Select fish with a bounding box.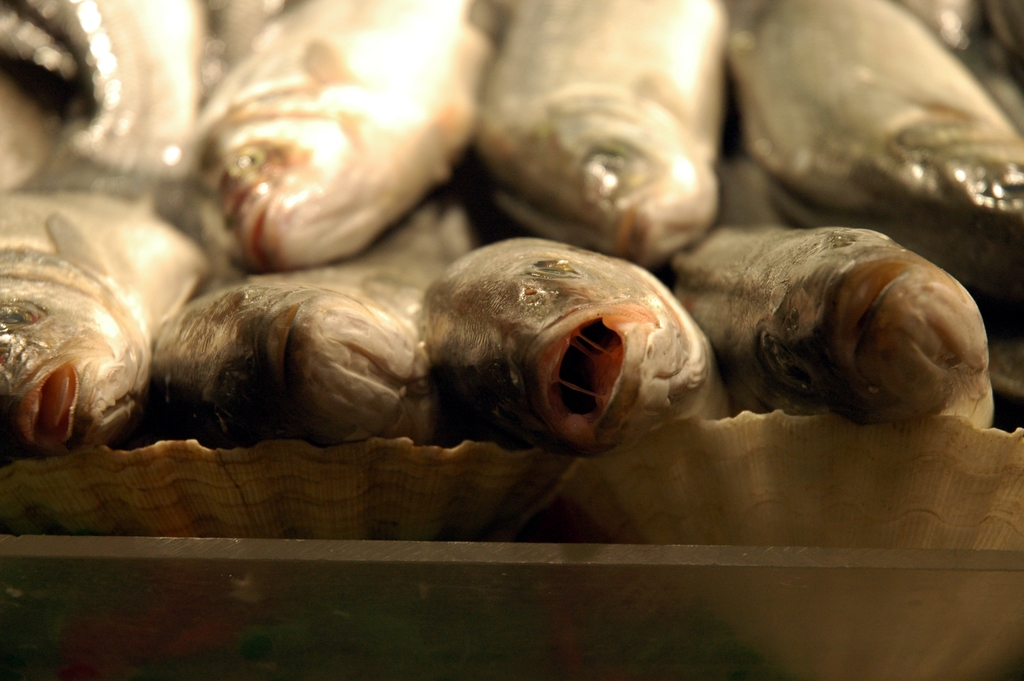
l=416, t=227, r=727, b=456.
